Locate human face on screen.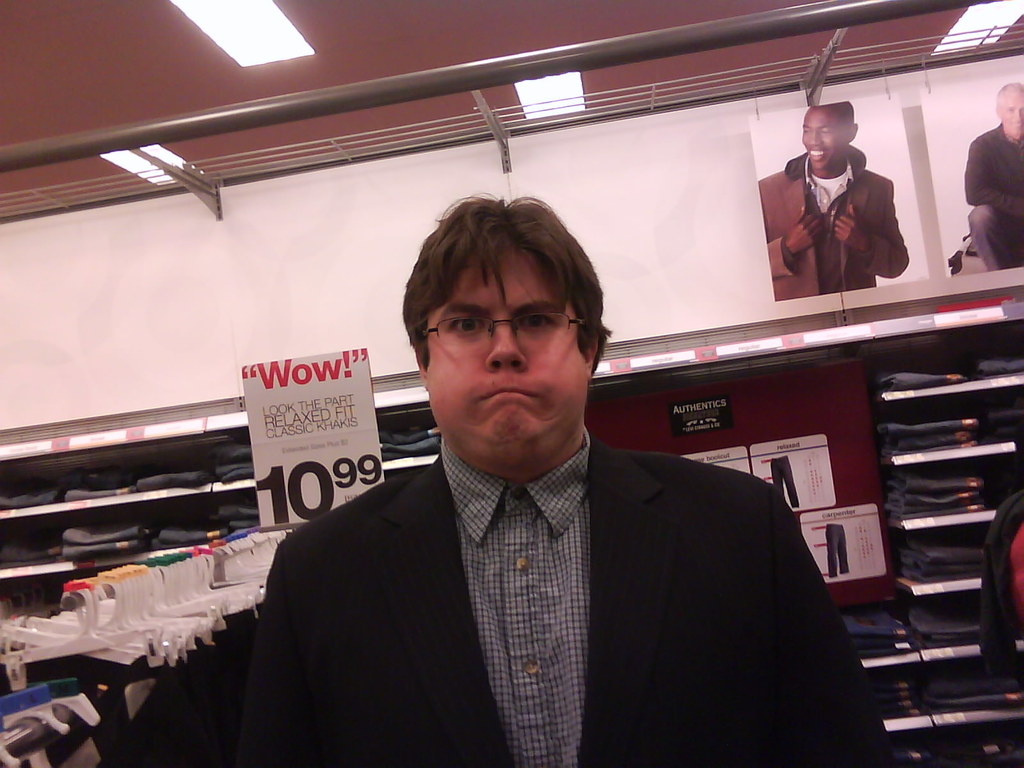
On screen at [left=797, top=111, right=838, bottom=168].
